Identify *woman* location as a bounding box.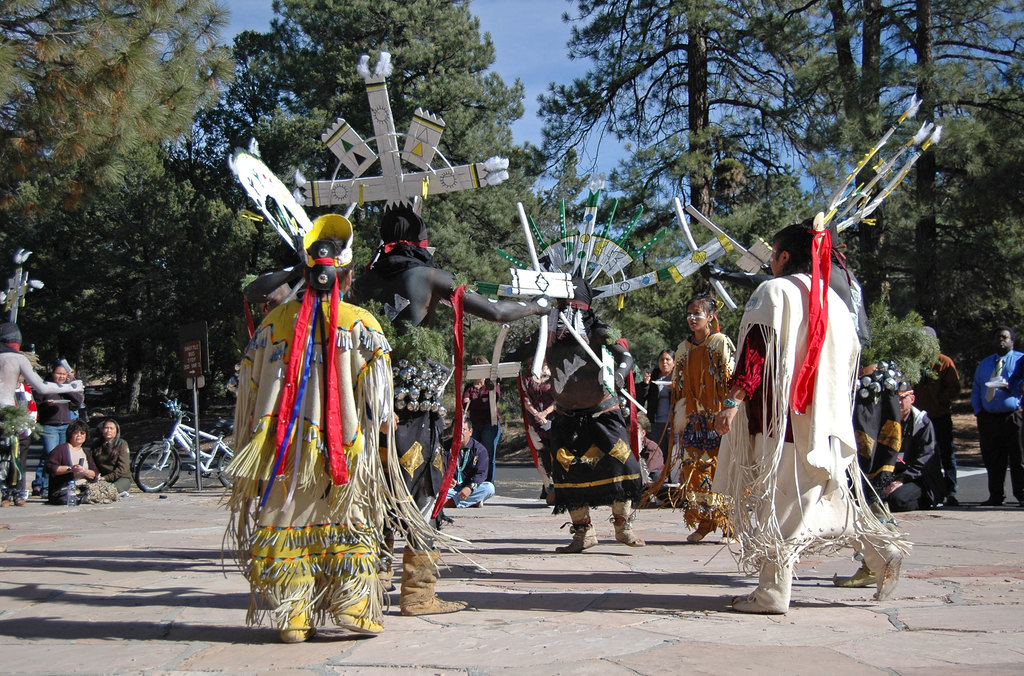
bbox(665, 293, 745, 549).
